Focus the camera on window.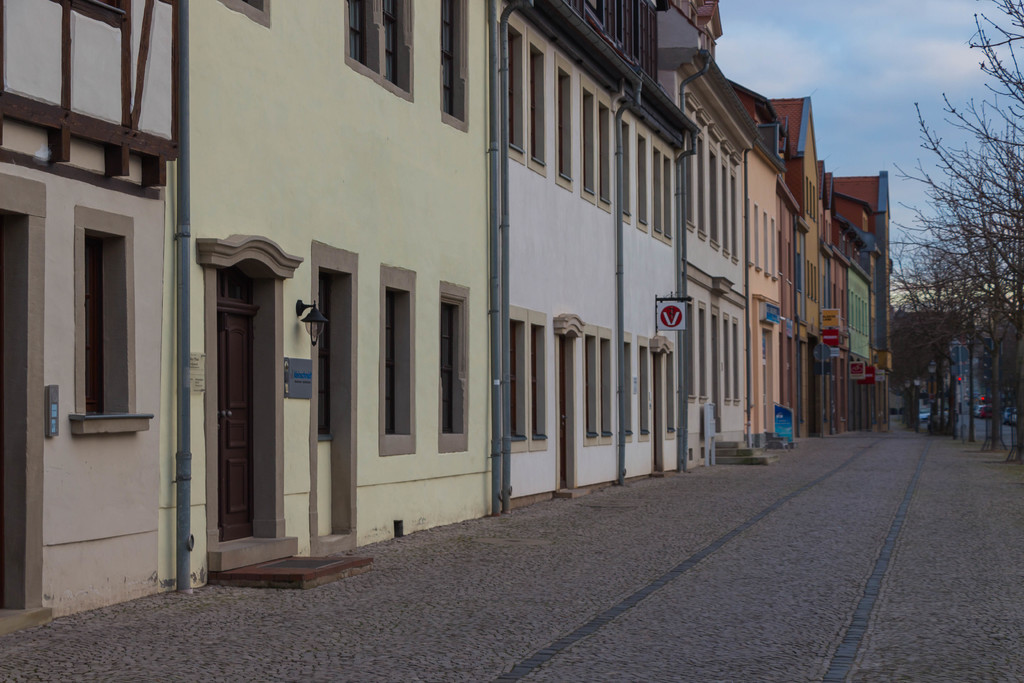
Focus region: (left=505, top=26, right=550, bottom=165).
